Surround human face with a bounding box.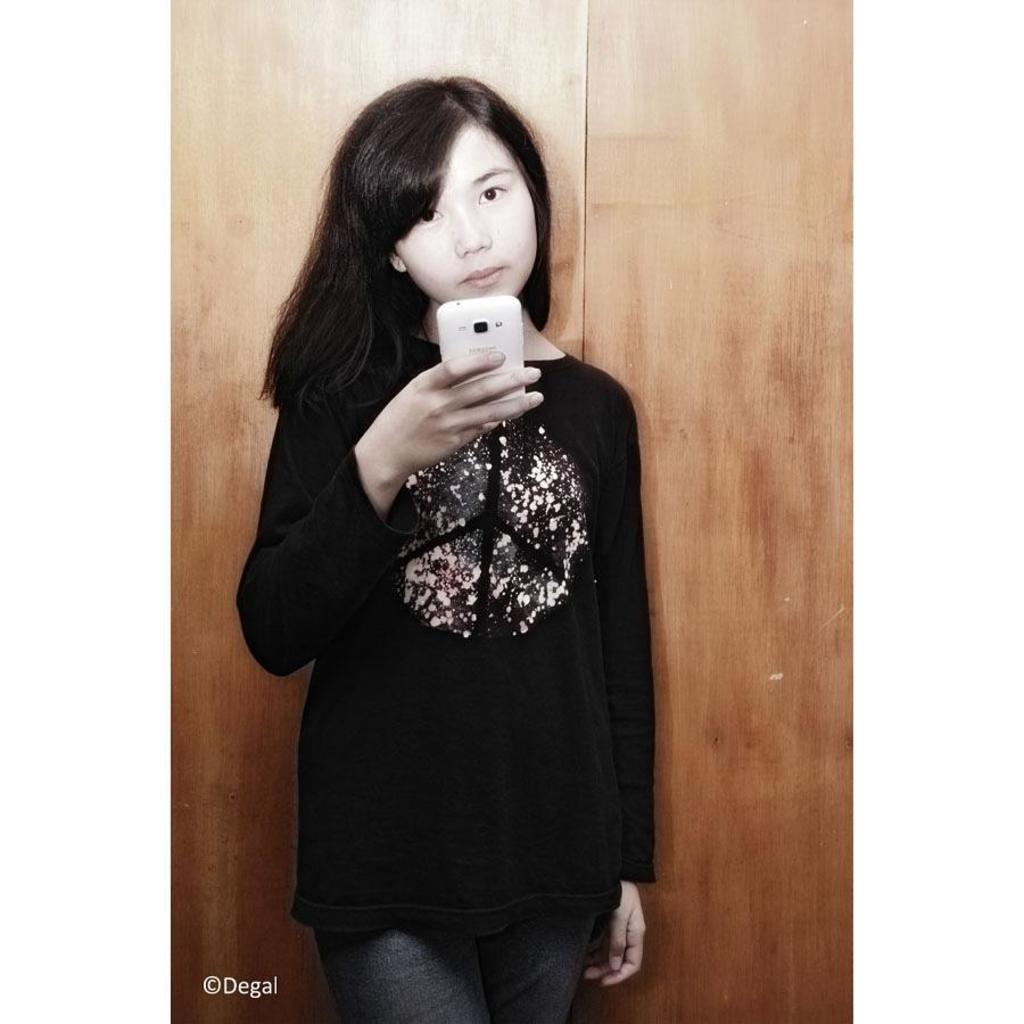
select_region(393, 129, 537, 296).
